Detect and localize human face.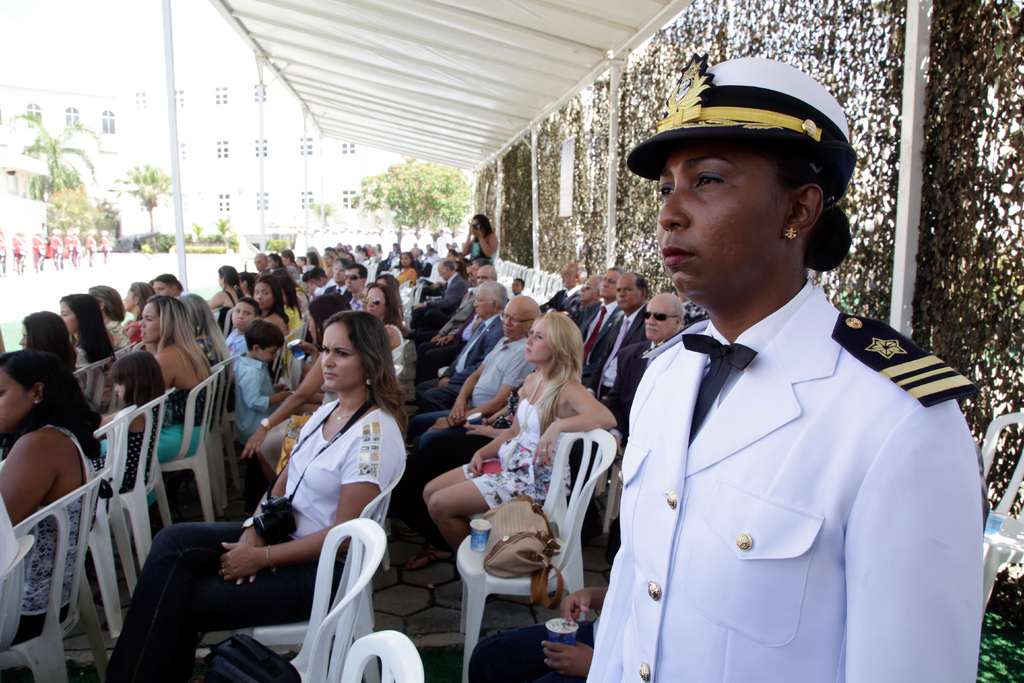
Localized at (left=471, top=287, right=492, bottom=320).
